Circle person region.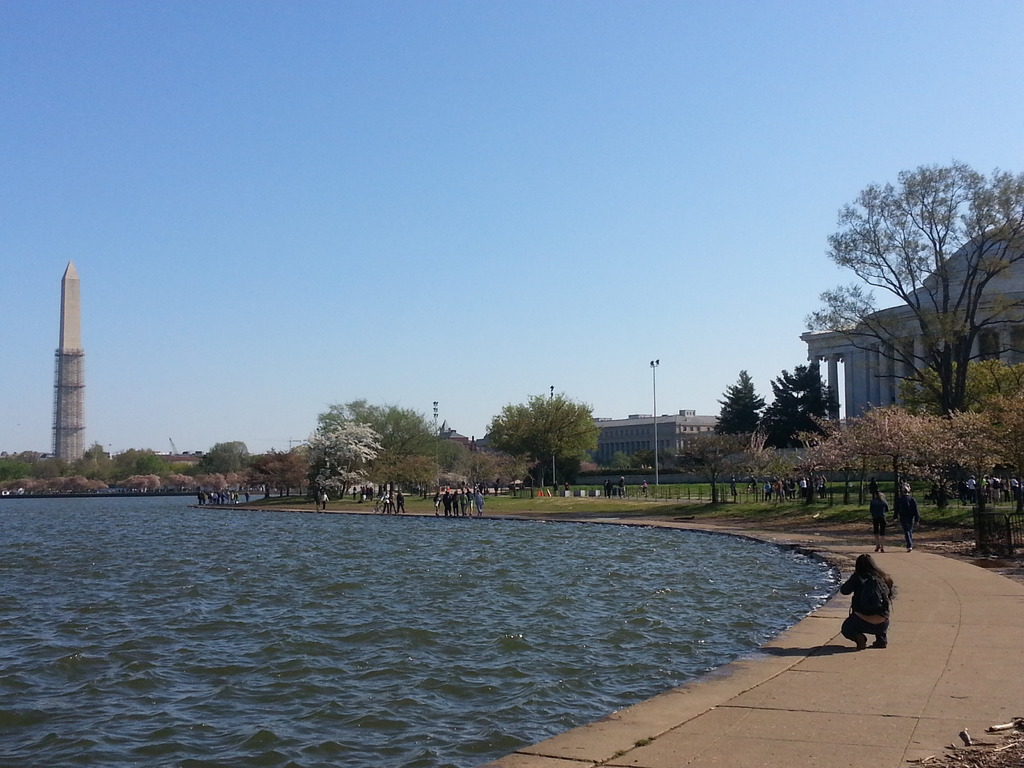
Region: <region>397, 490, 404, 511</region>.
